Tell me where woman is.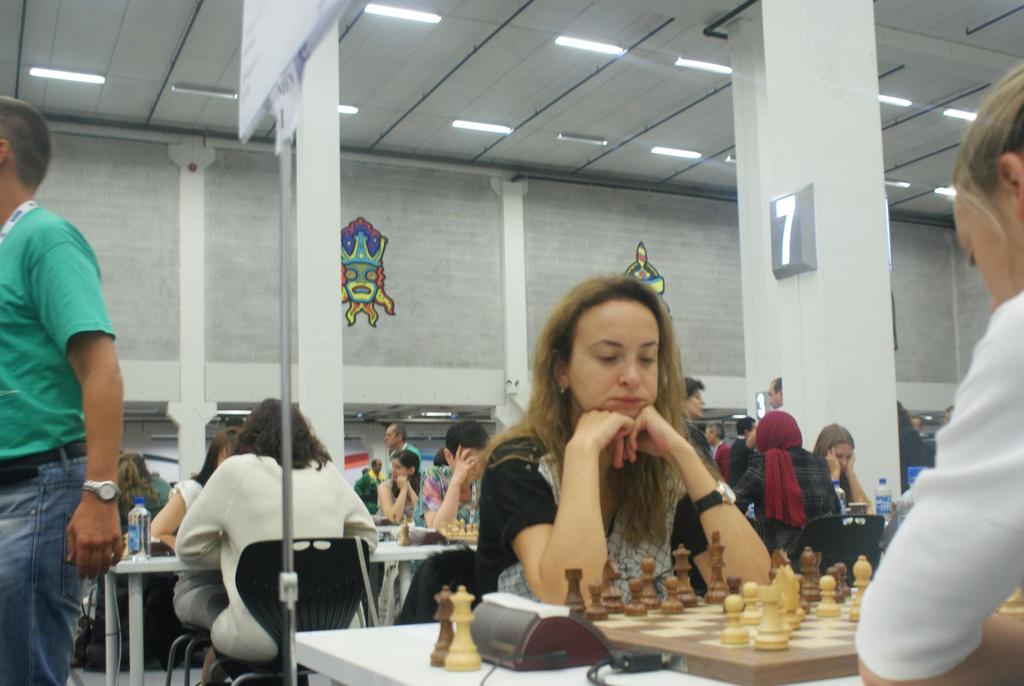
woman is at l=152, t=427, r=243, b=555.
